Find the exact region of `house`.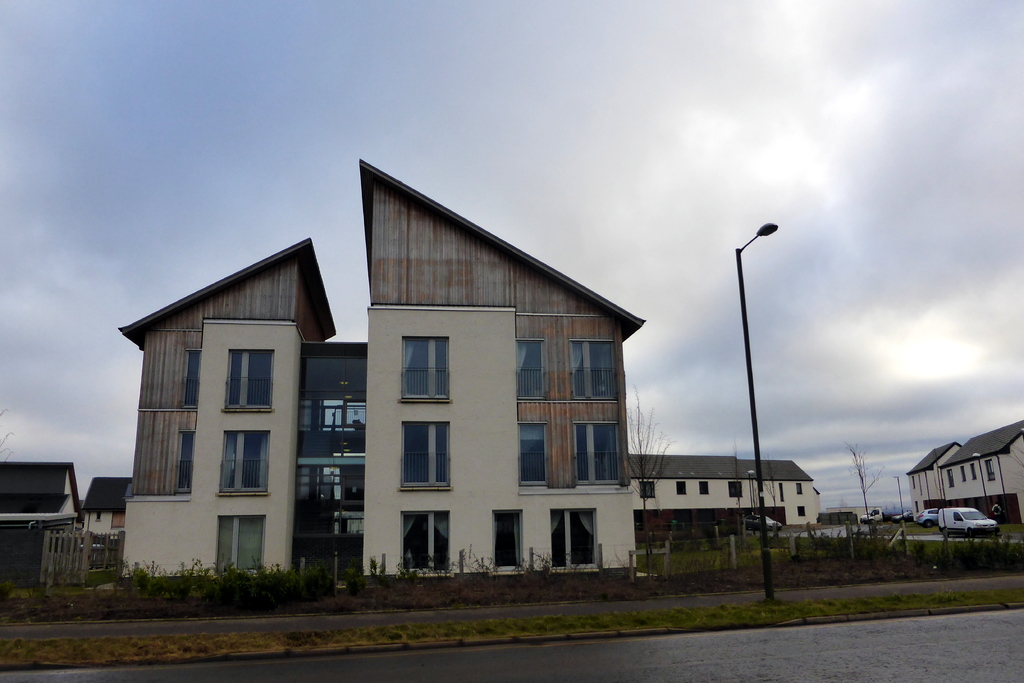
Exact region: bbox=(82, 477, 125, 547).
